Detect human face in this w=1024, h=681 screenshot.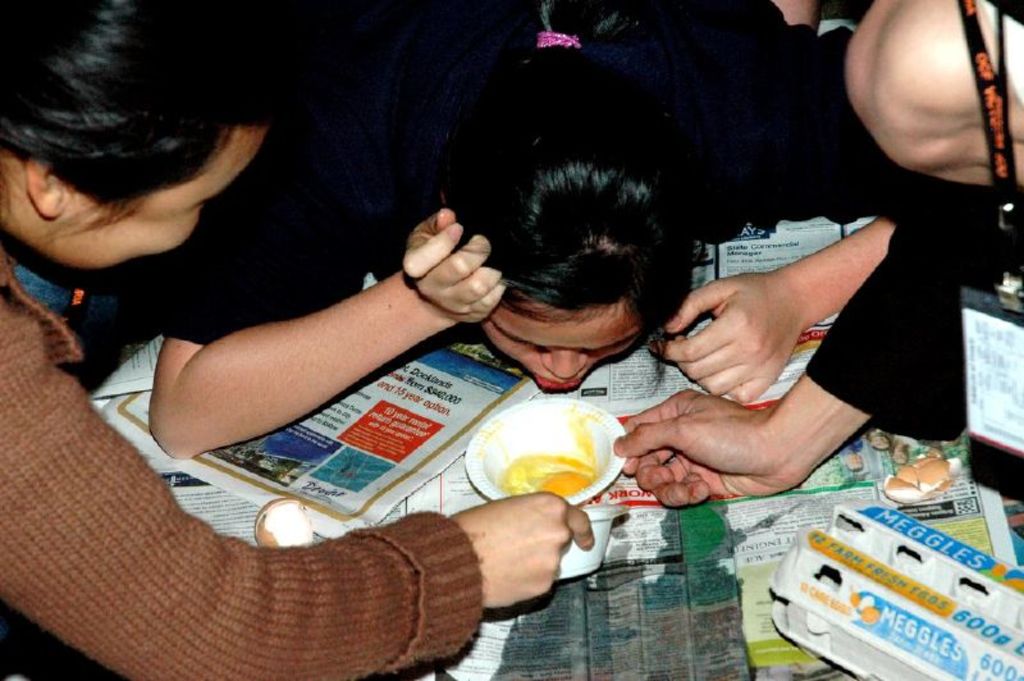
Detection: <region>46, 128, 273, 275</region>.
